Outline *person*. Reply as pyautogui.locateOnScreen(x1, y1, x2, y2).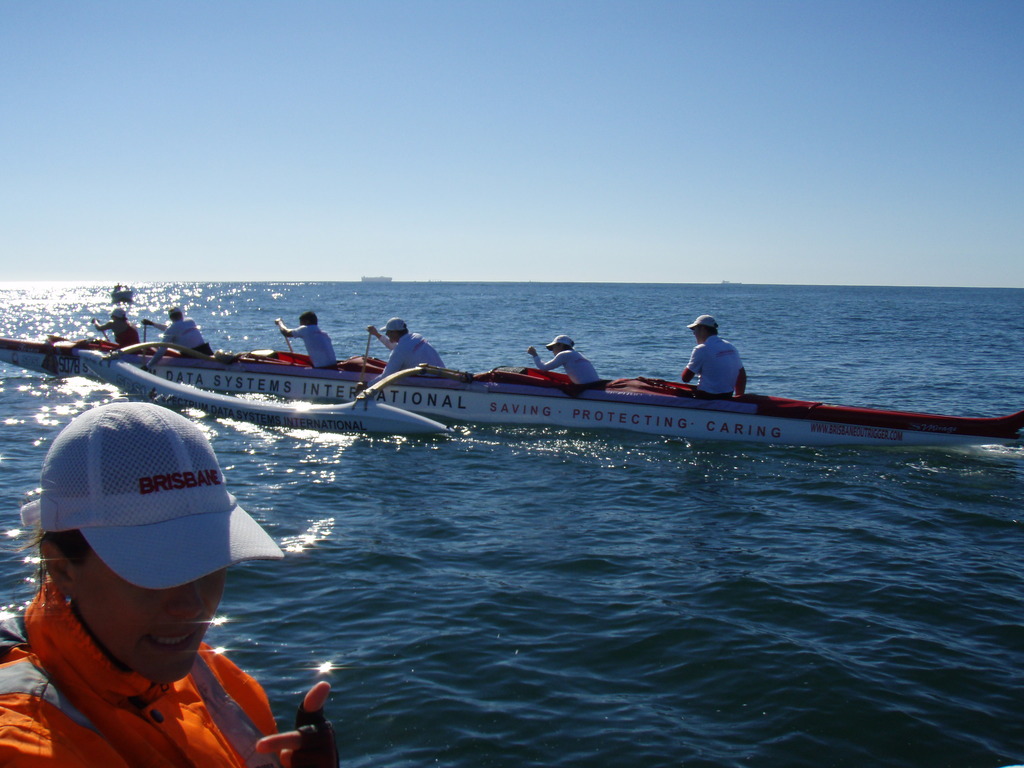
pyautogui.locateOnScreen(678, 312, 747, 402).
